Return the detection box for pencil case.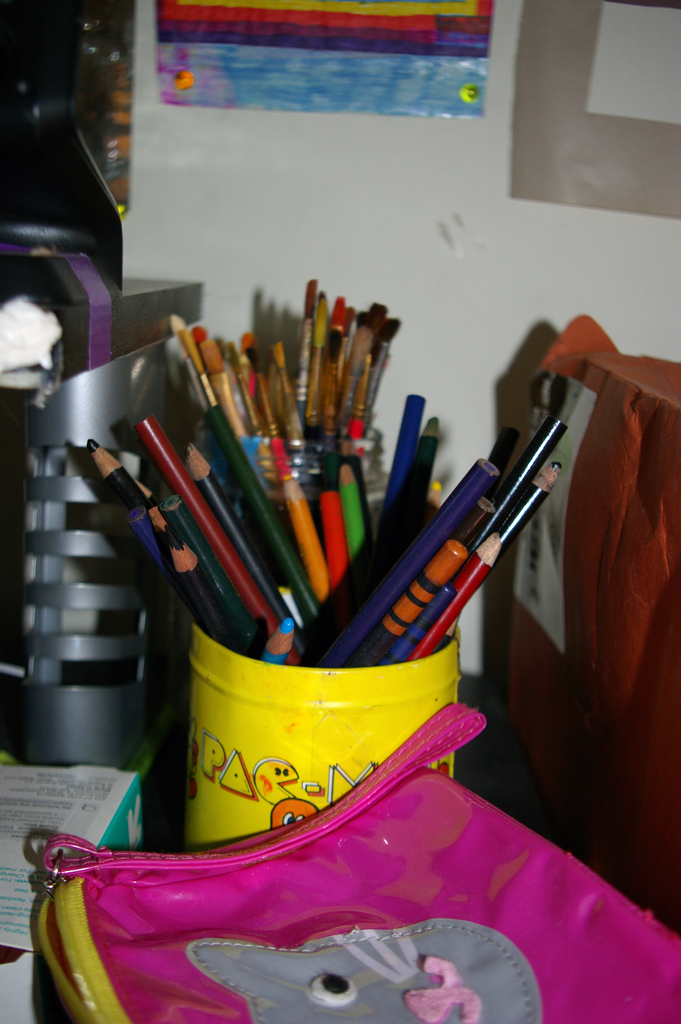
left=38, top=703, right=680, bottom=1023.
